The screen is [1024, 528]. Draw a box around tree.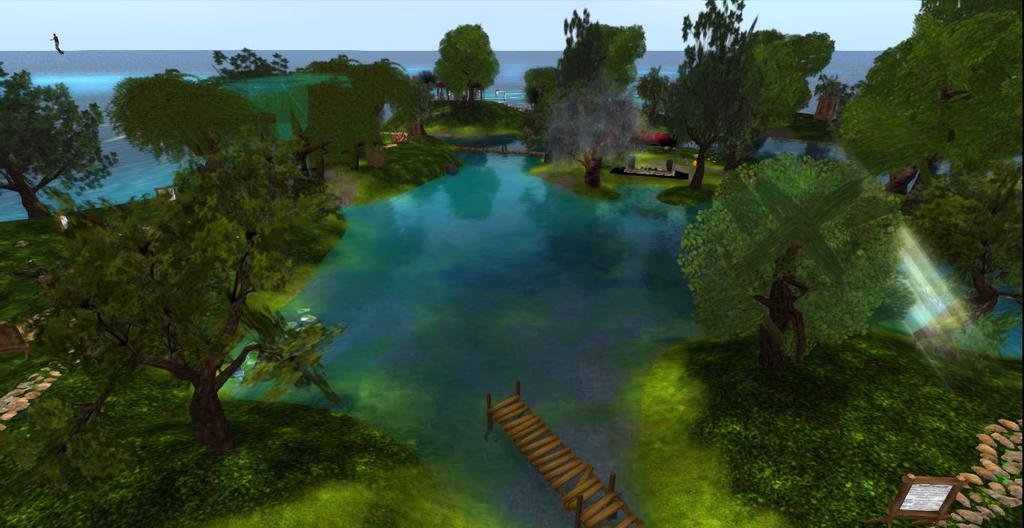
box(519, 9, 649, 182).
